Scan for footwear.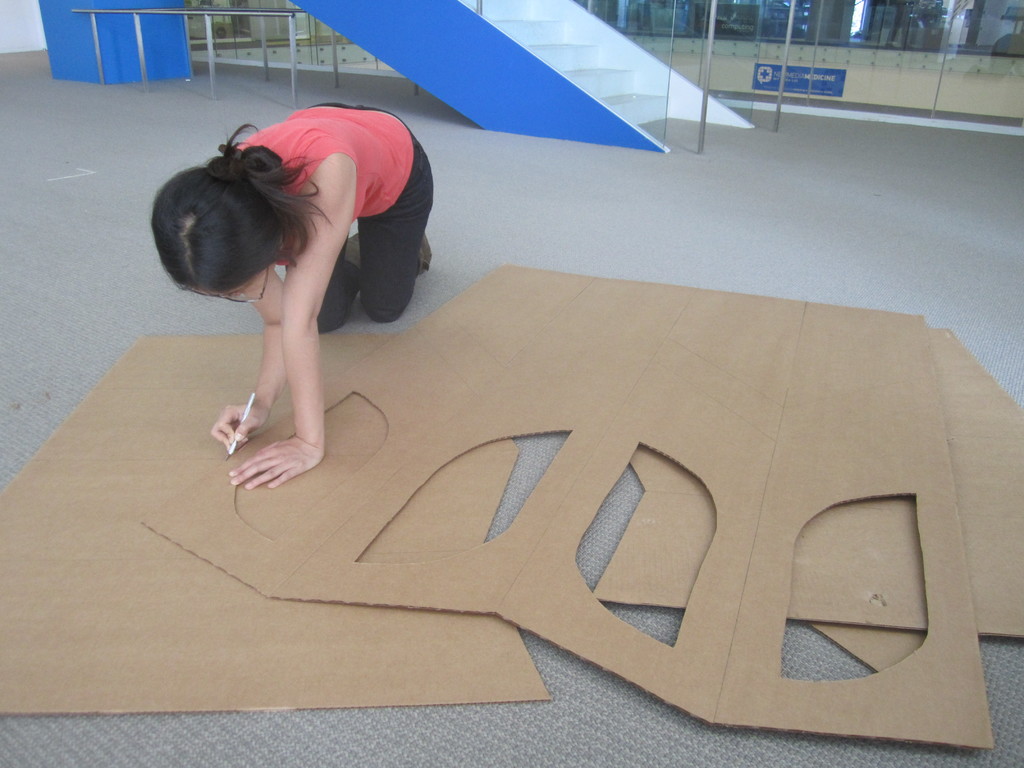
Scan result: 342/233/361/273.
